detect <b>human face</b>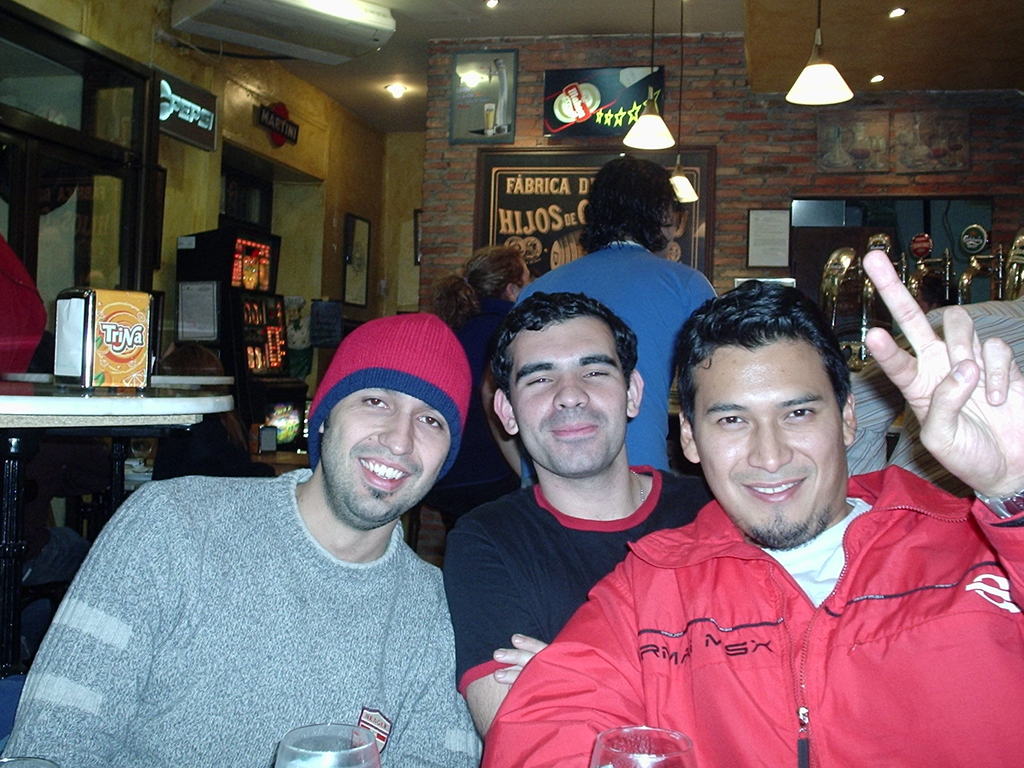
rect(510, 324, 625, 480)
